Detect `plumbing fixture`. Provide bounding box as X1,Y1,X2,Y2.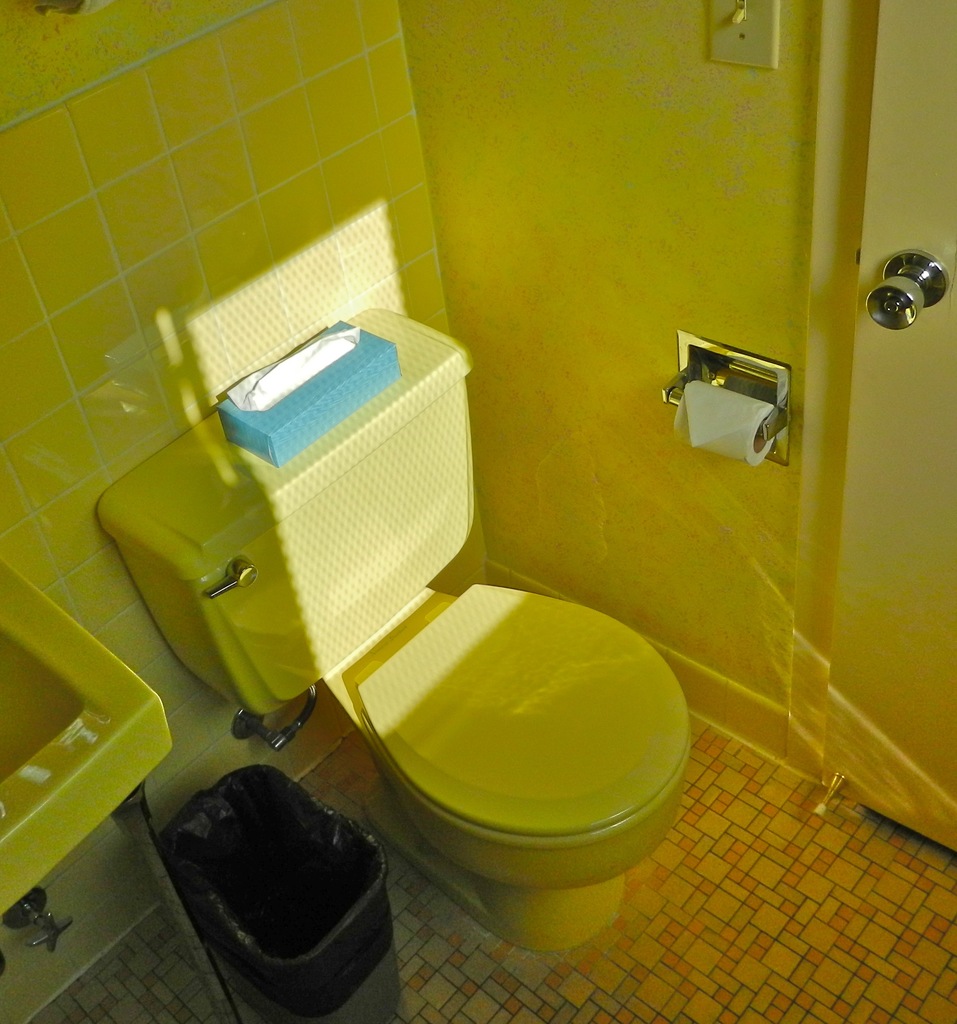
3,892,71,956.
